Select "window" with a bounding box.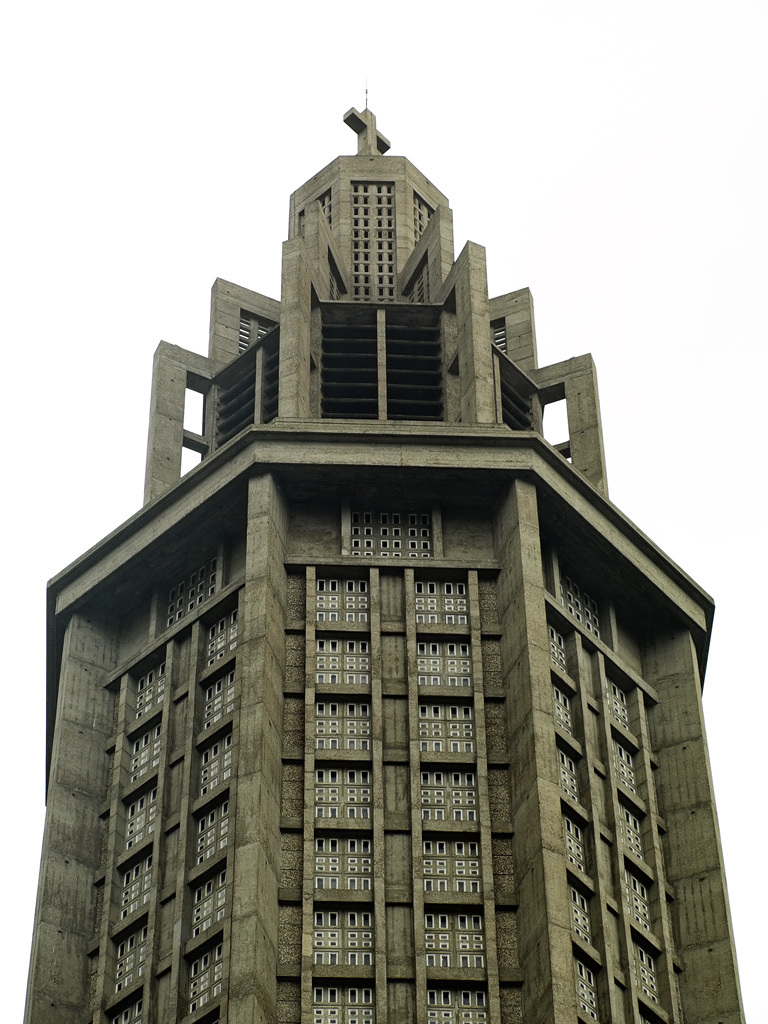
bbox(313, 915, 372, 989).
